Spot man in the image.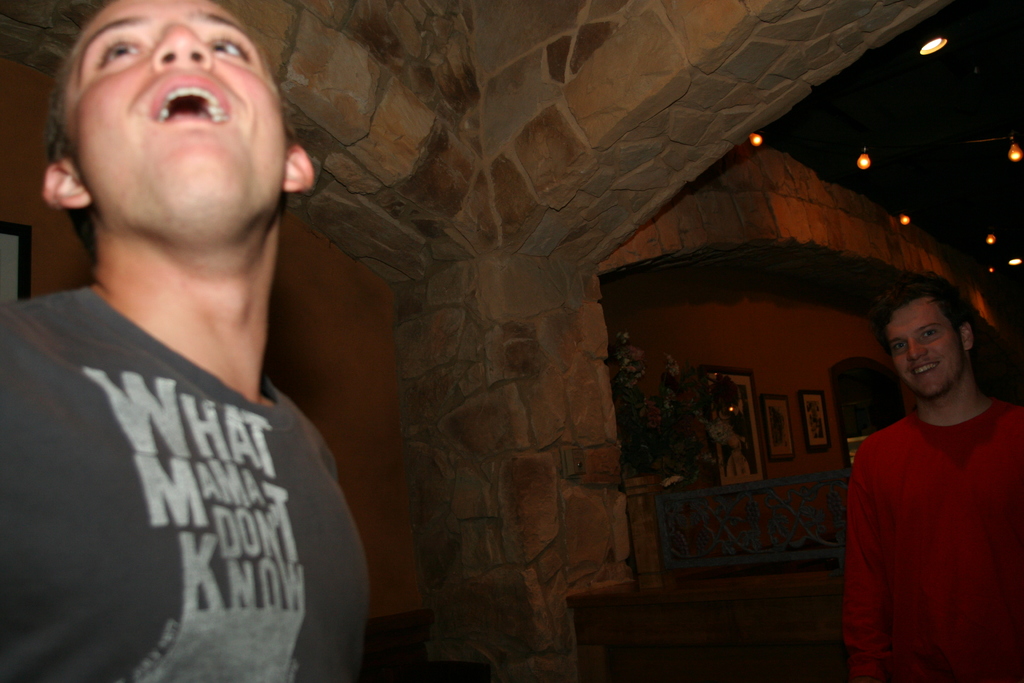
man found at bbox(840, 273, 1023, 682).
